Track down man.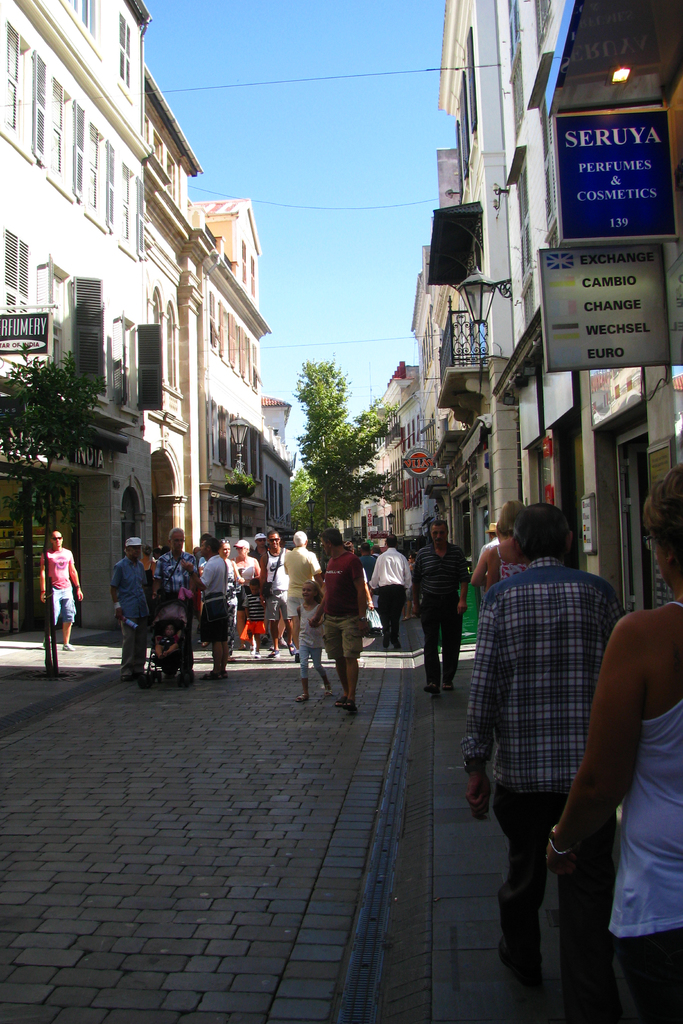
Tracked to box(260, 522, 300, 653).
